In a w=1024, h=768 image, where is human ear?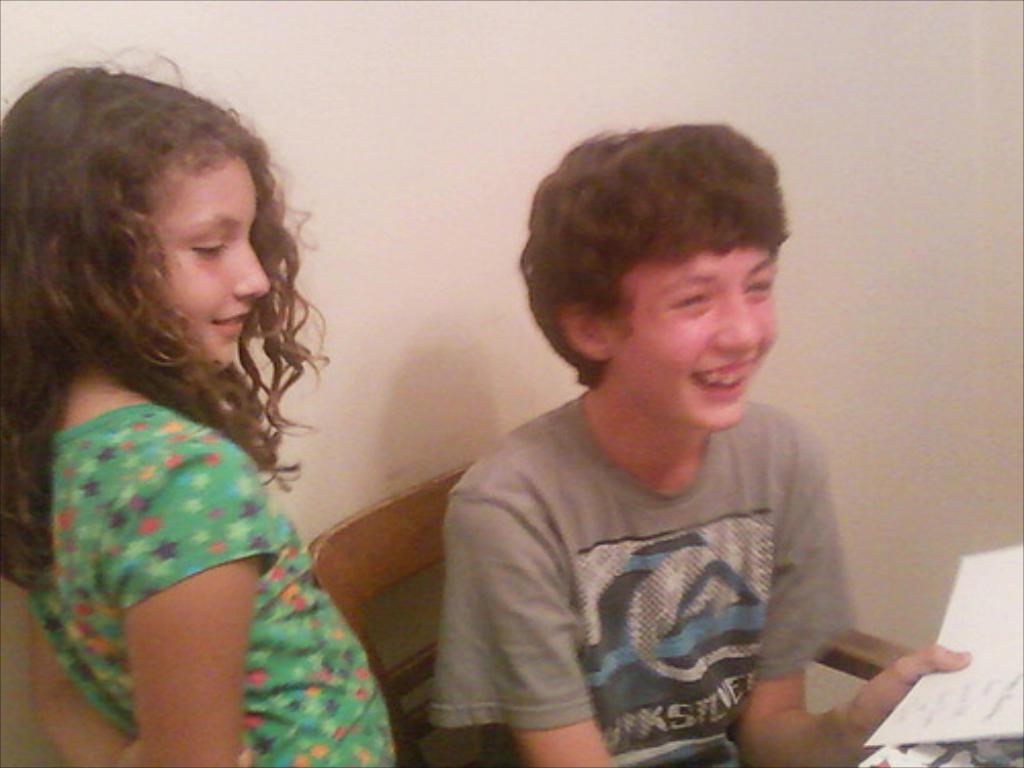
(left=555, top=297, right=614, bottom=362).
